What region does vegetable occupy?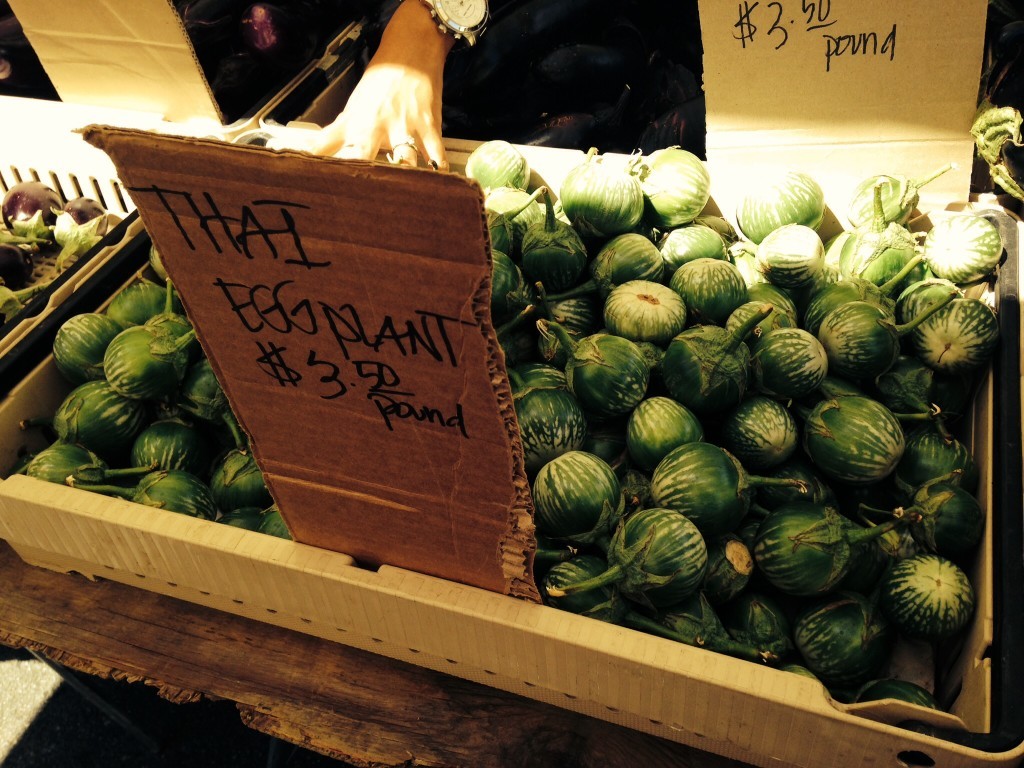
bbox=[562, 503, 712, 603].
